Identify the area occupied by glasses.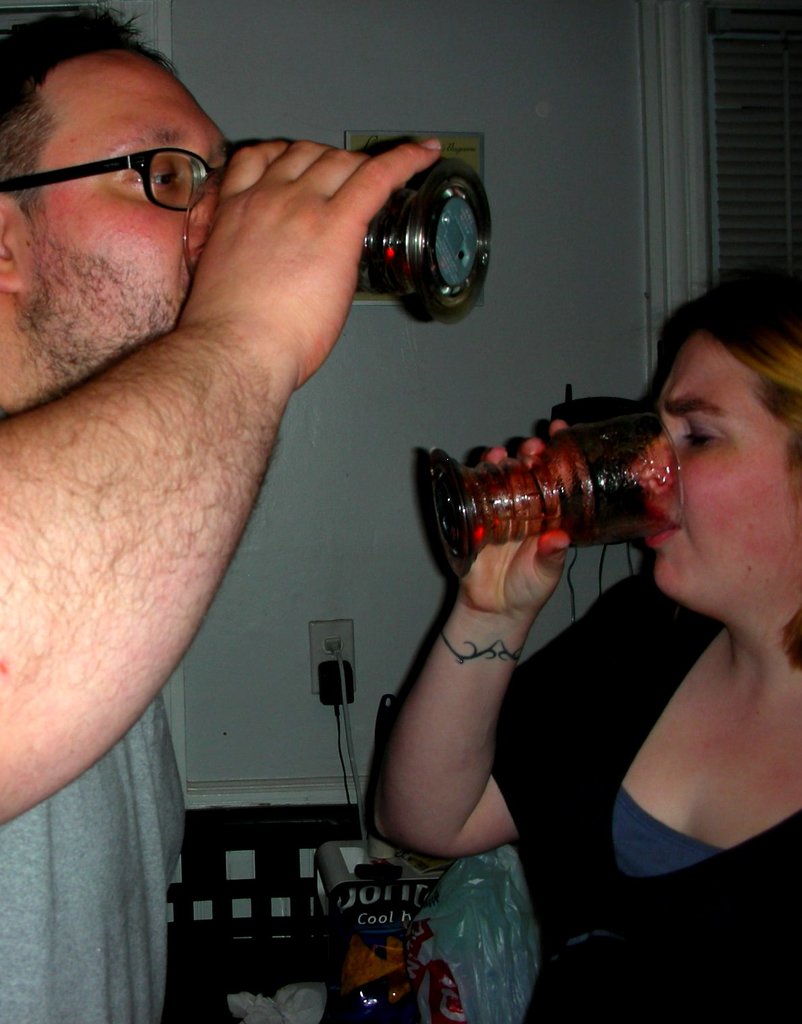
Area: locate(7, 120, 237, 232).
